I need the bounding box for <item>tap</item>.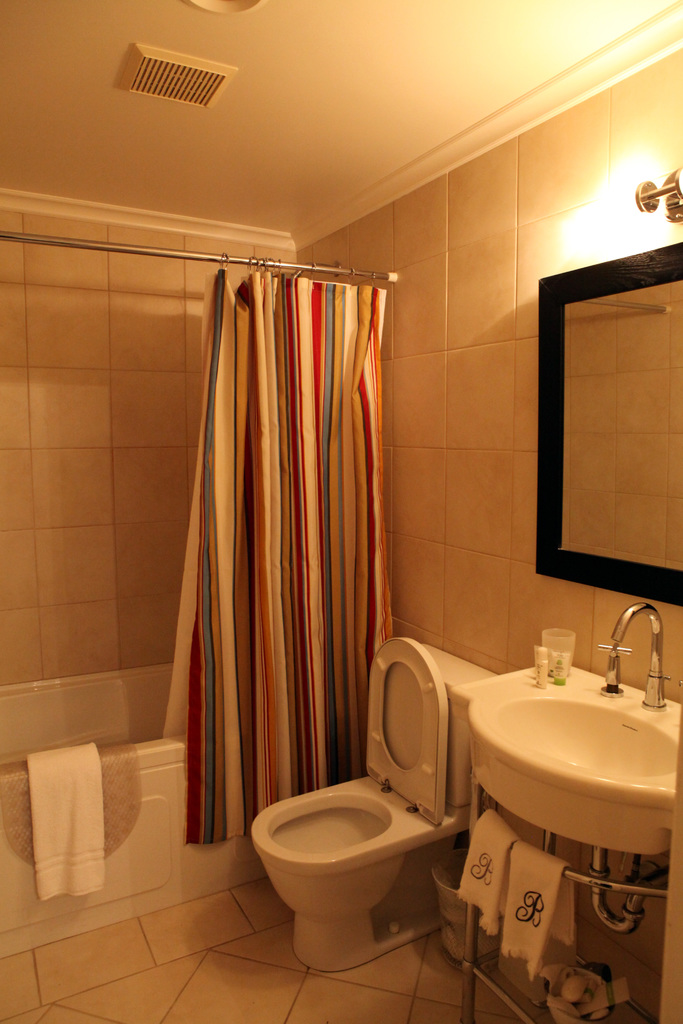
Here it is: 604:602:672:709.
